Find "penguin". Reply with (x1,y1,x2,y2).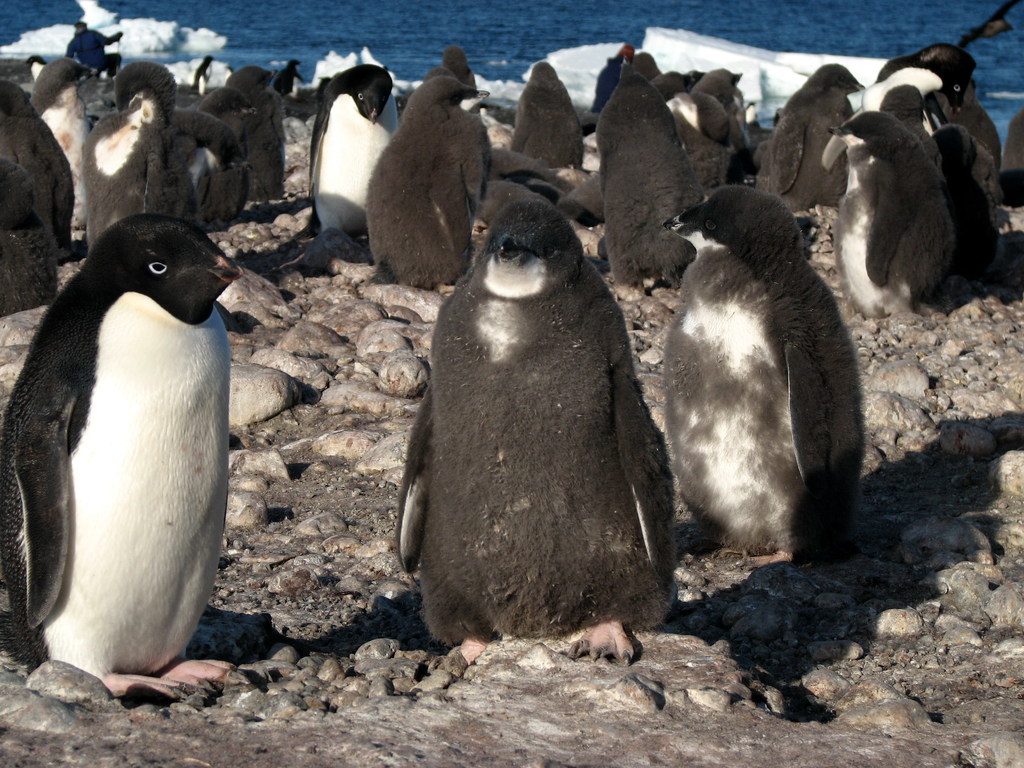
(563,72,694,294).
